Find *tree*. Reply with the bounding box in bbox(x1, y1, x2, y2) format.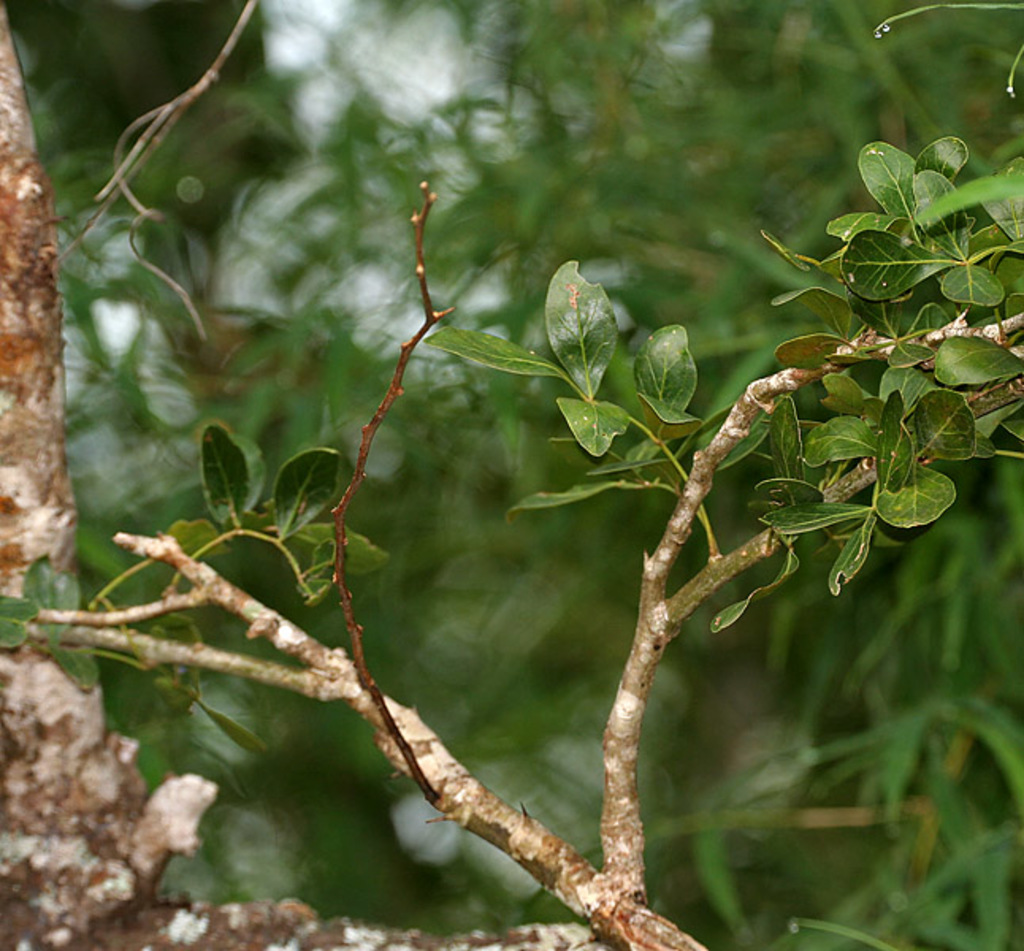
bbox(0, 0, 1022, 949).
